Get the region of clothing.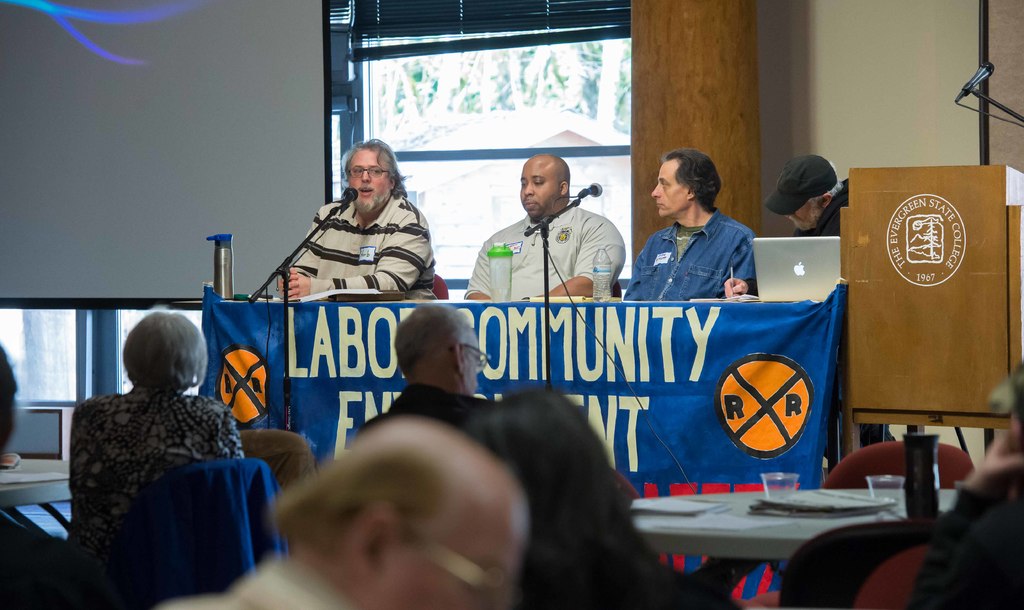
Rect(241, 428, 318, 497).
